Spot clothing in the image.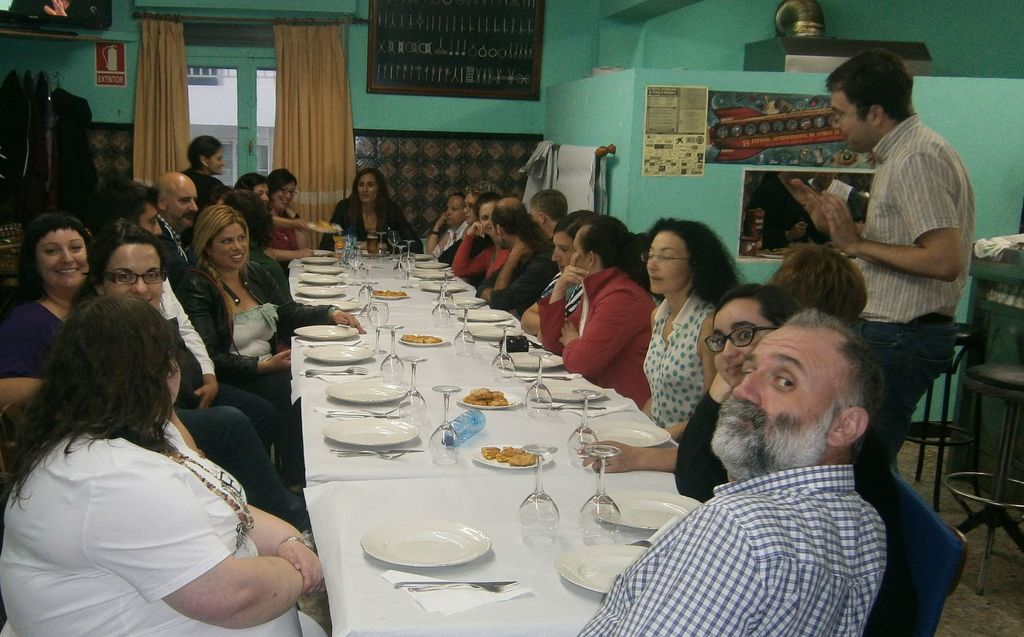
clothing found at [x1=670, y1=383, x2=741, y2=497].
